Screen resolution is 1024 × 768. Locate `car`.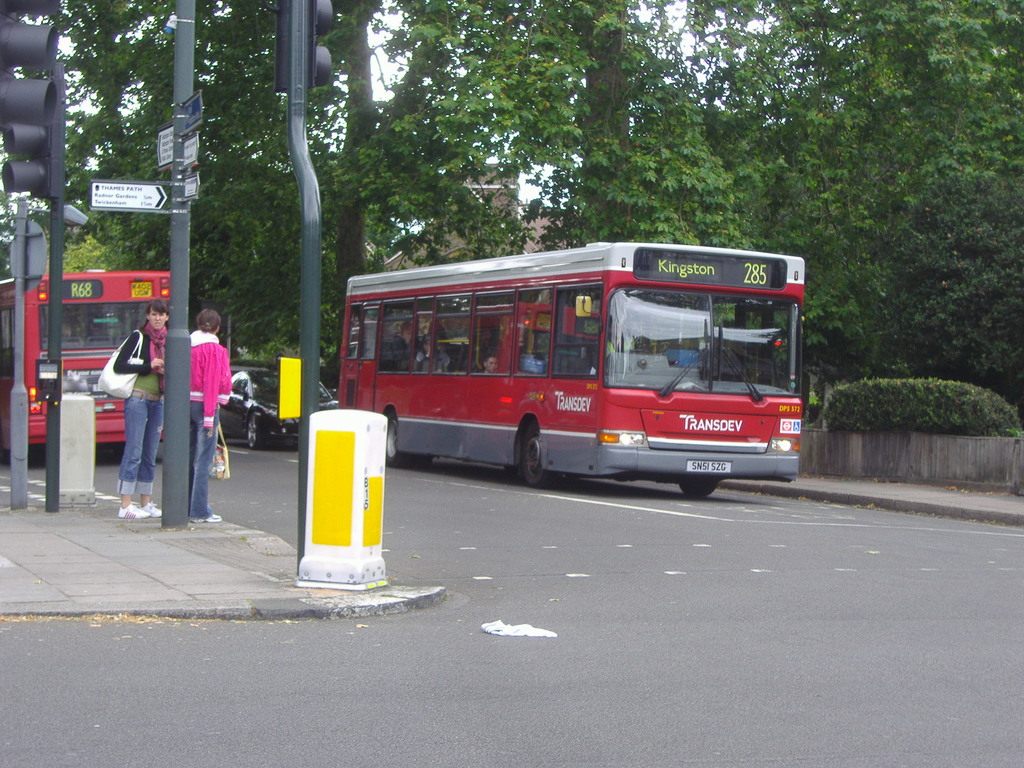
left=220, top=366, right=339, bottom=450.
